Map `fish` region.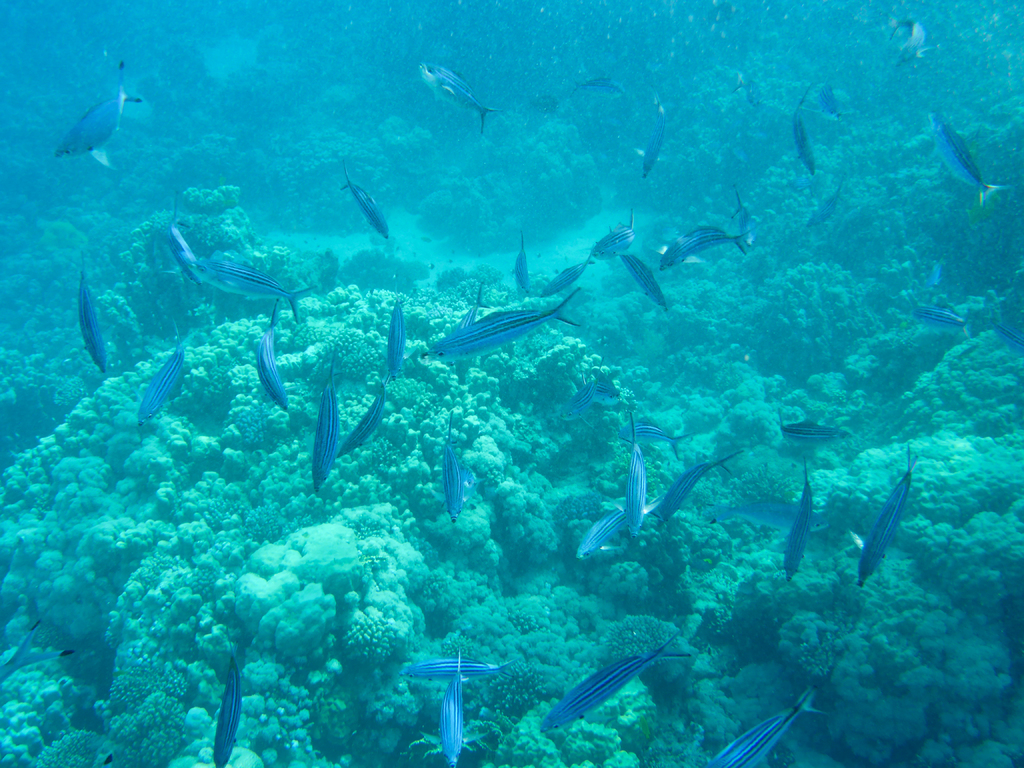
Mapped to bbox=[616, 248, 671, 309].
